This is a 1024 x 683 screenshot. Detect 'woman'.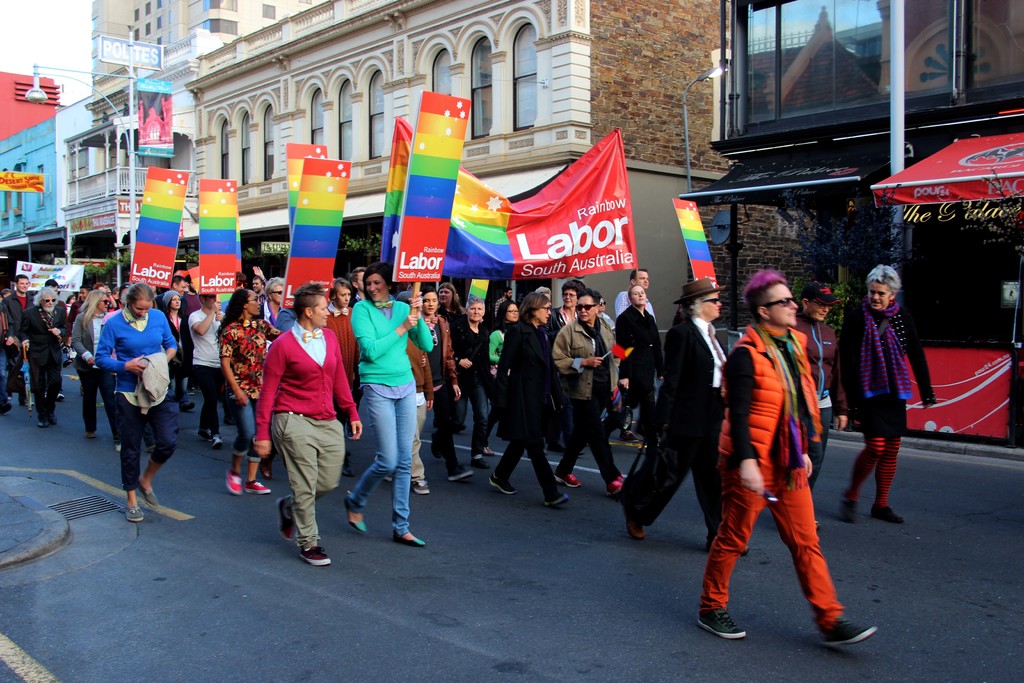
(486, 286, 568, 509).
